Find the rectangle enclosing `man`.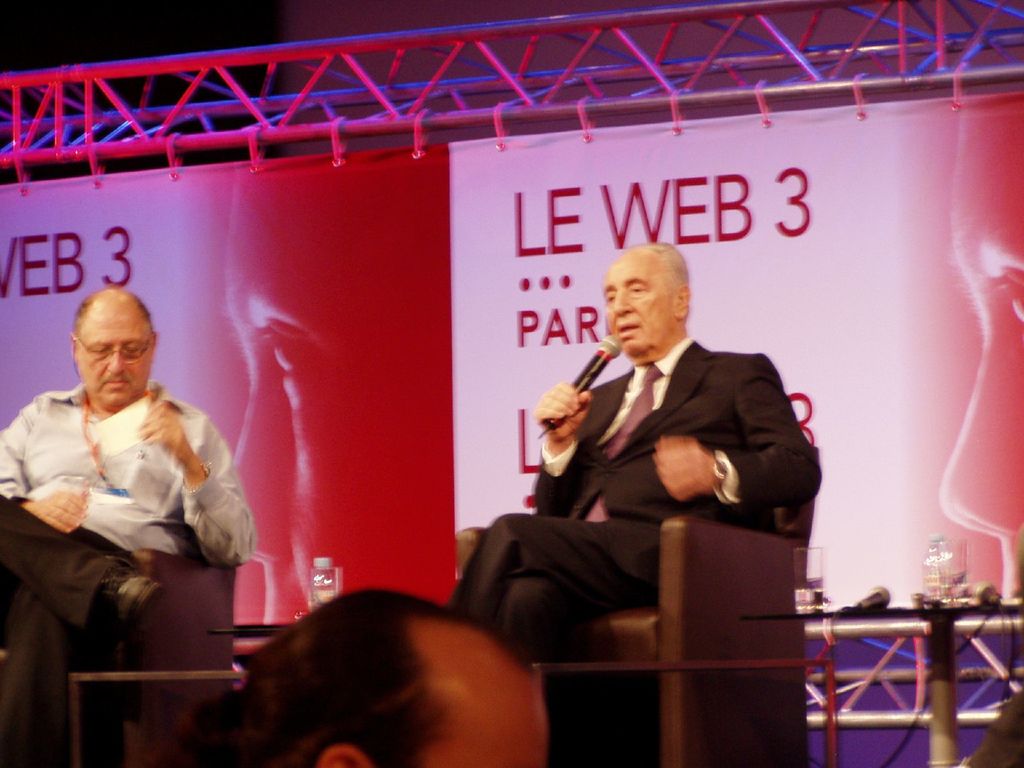
left=0, top=284, right=252, bottom=767.
